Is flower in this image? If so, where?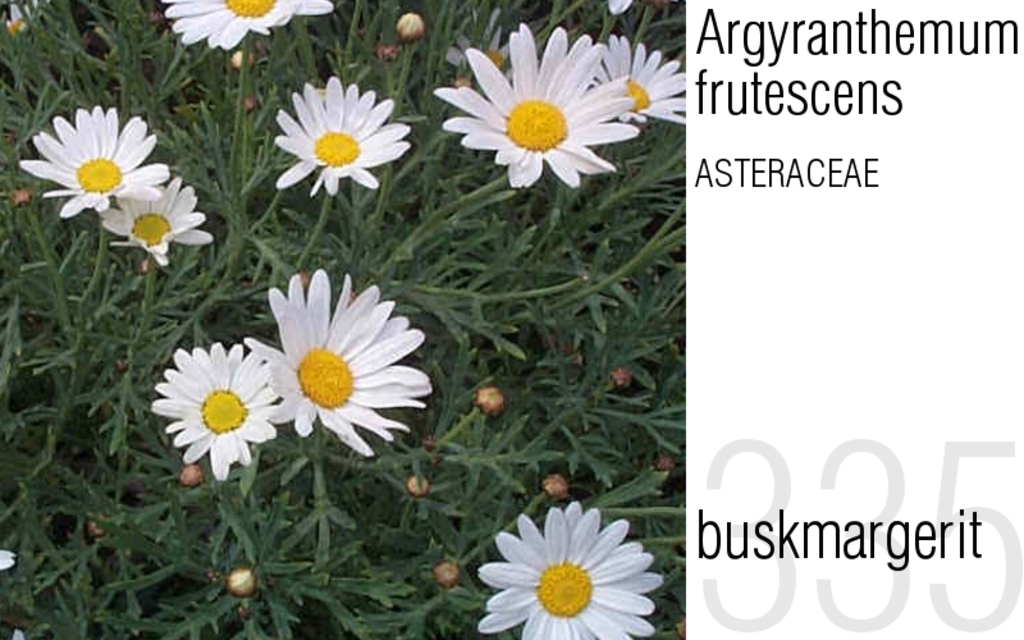
Yes, at {"left": 449, "top": 0, "right": 504, "bottom": 81}.
